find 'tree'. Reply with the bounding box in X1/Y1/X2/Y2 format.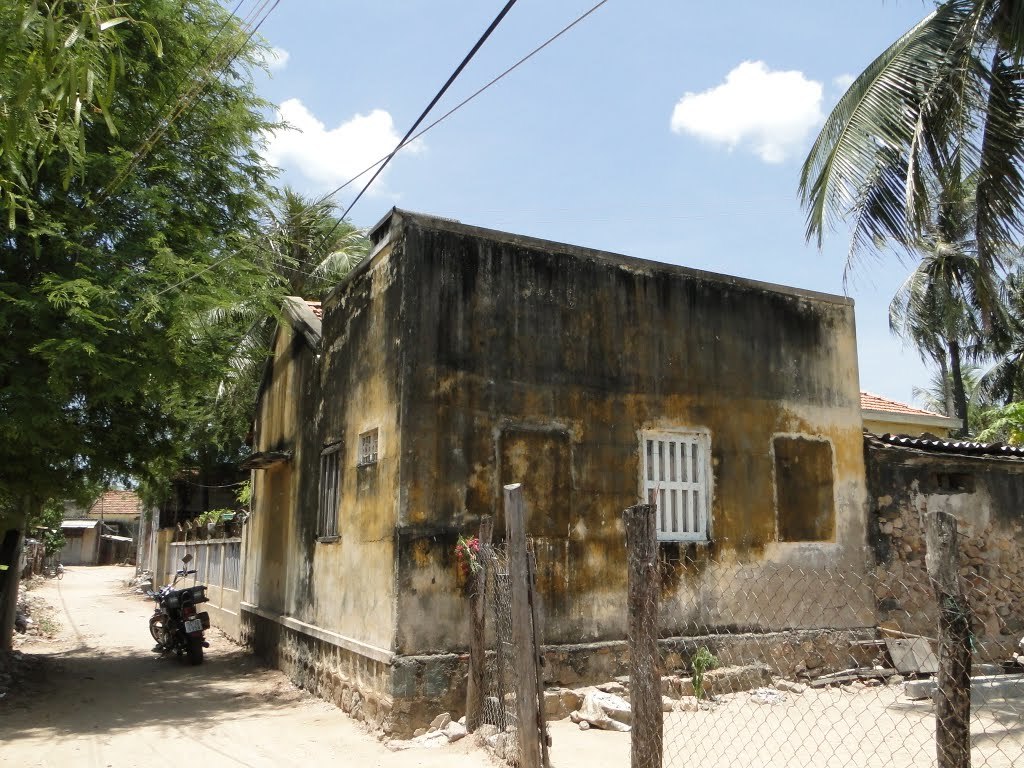
121/338/272/533.
